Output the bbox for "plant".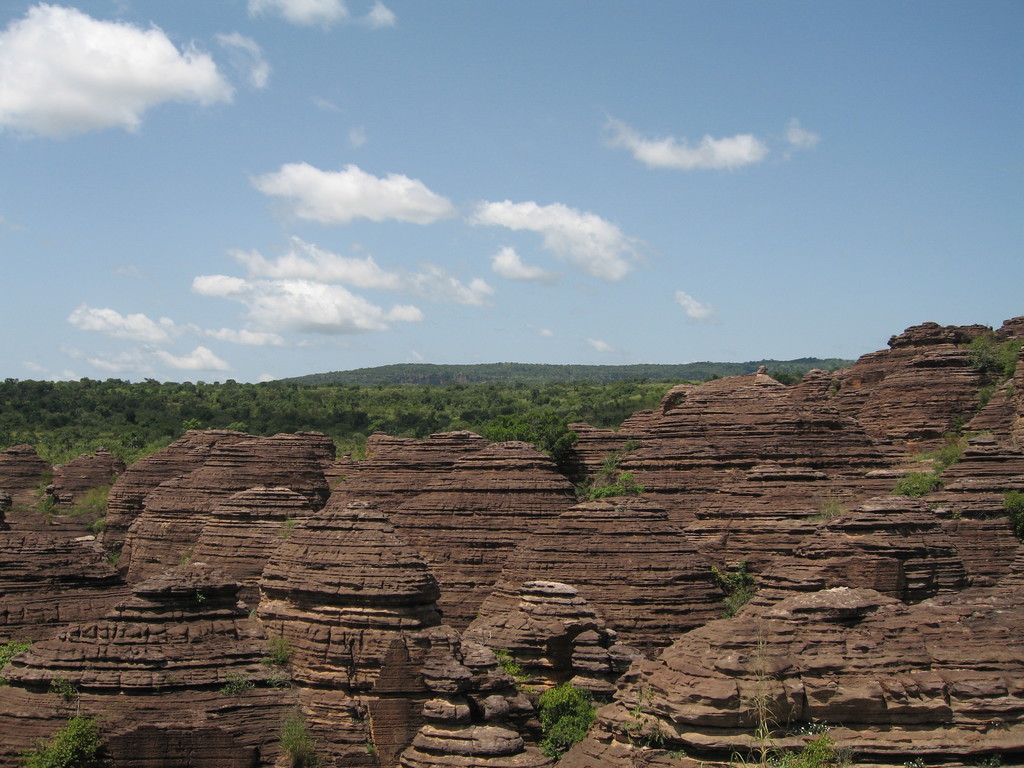
{"x1": 1002, "y1": 487, "x2": 1023, "y2": 541}.
